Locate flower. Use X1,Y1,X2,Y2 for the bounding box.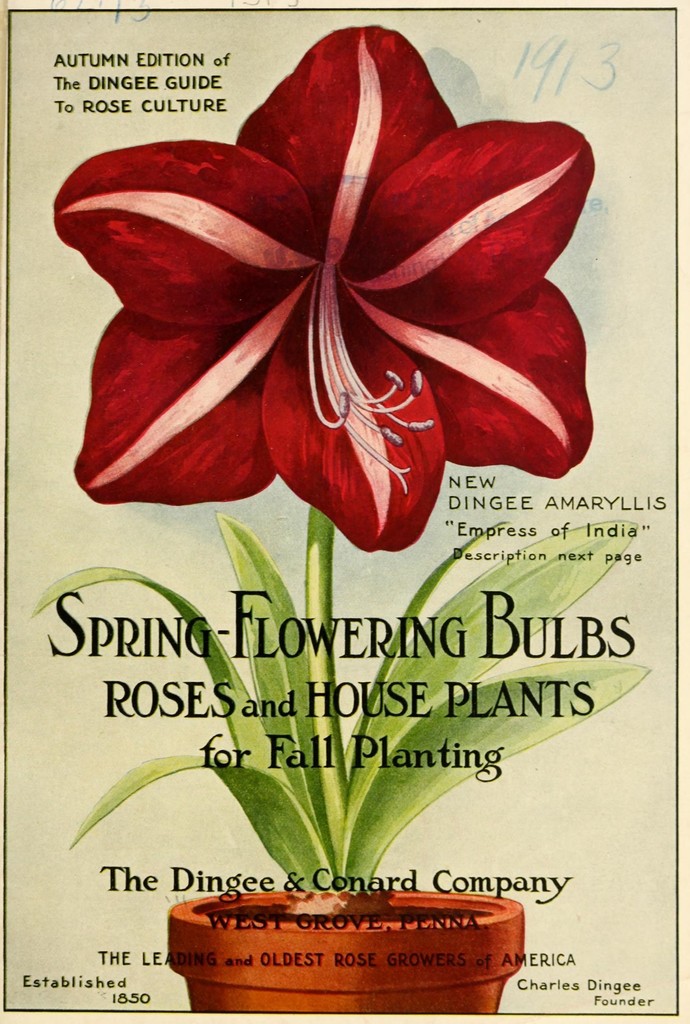
52,73,611,583.
